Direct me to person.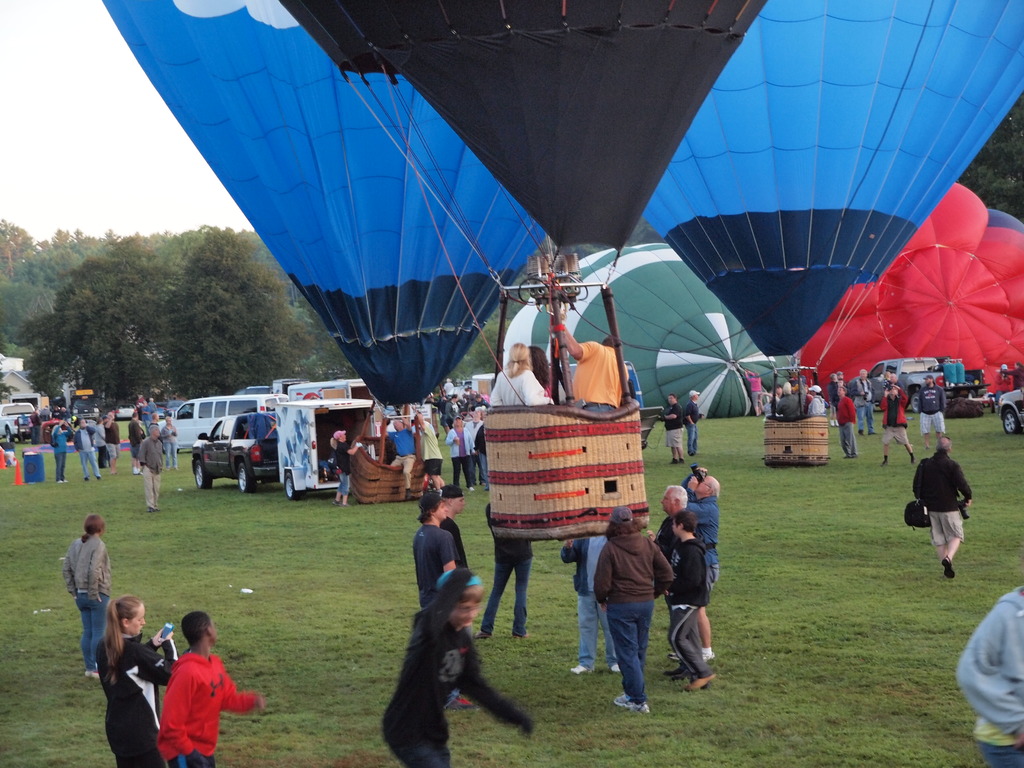
Direction: locate(909, 439, 971, 579).
